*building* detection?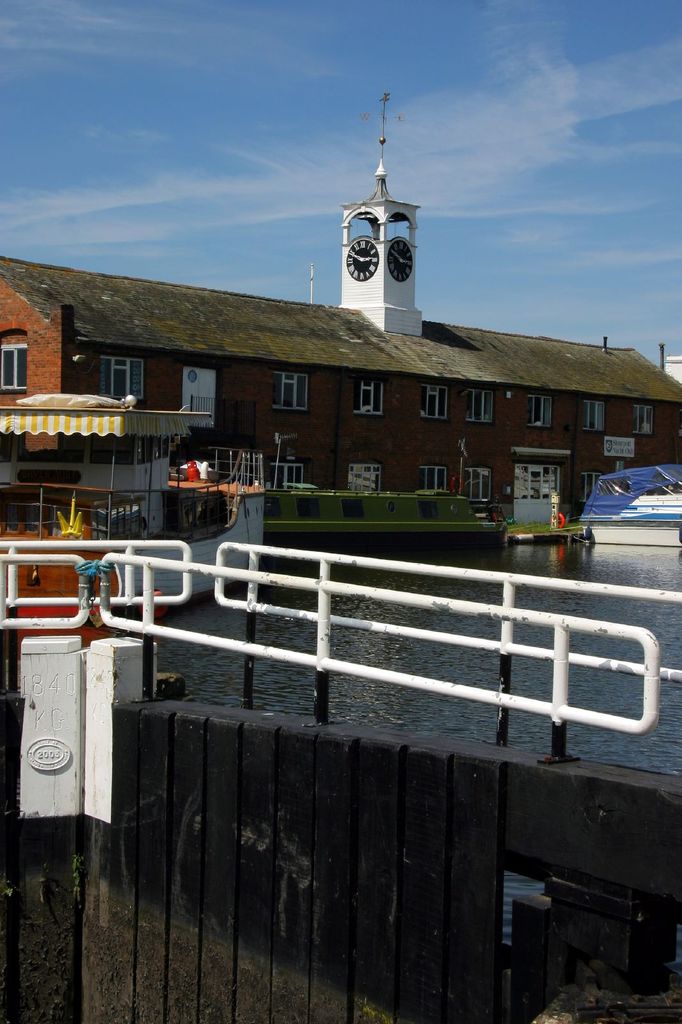
x1=0 y1=89 x2=681 y2=545
